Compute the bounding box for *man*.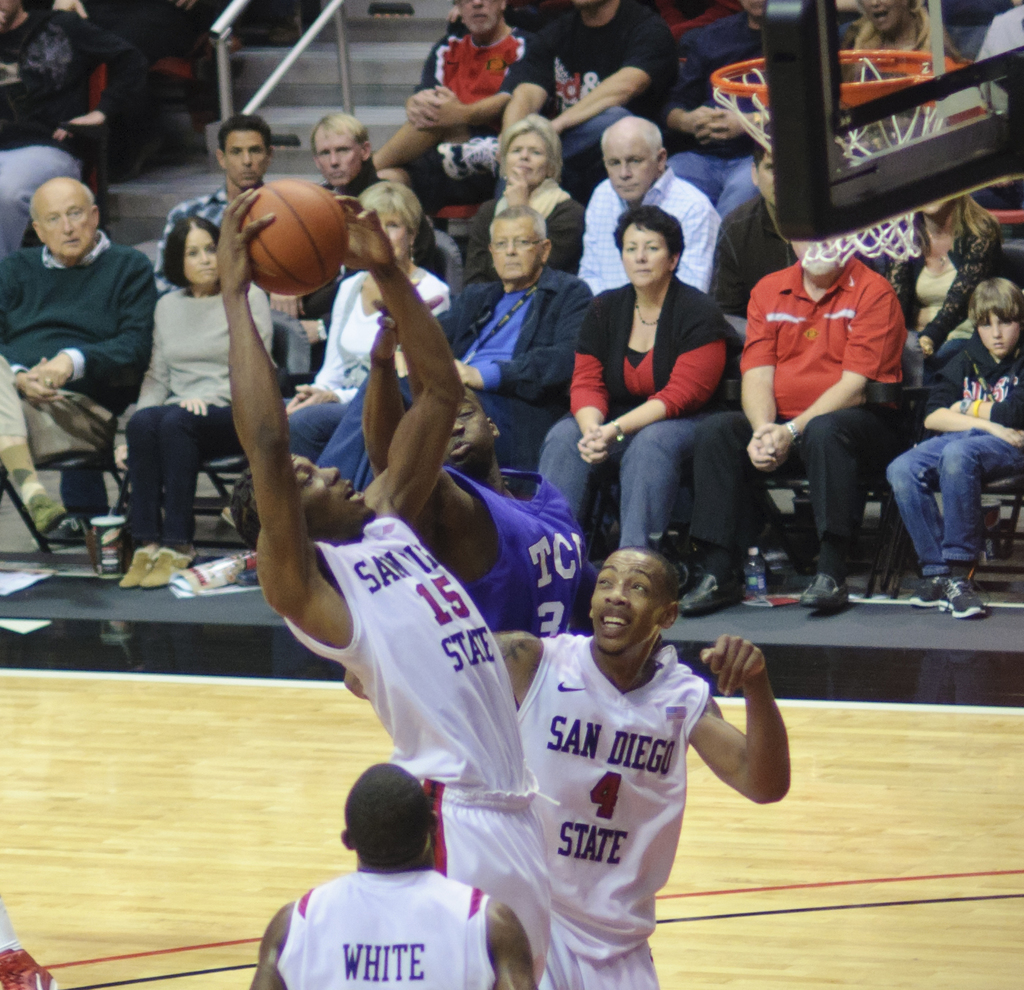
[x1=209, y1=181, x2=571, y2=989].
